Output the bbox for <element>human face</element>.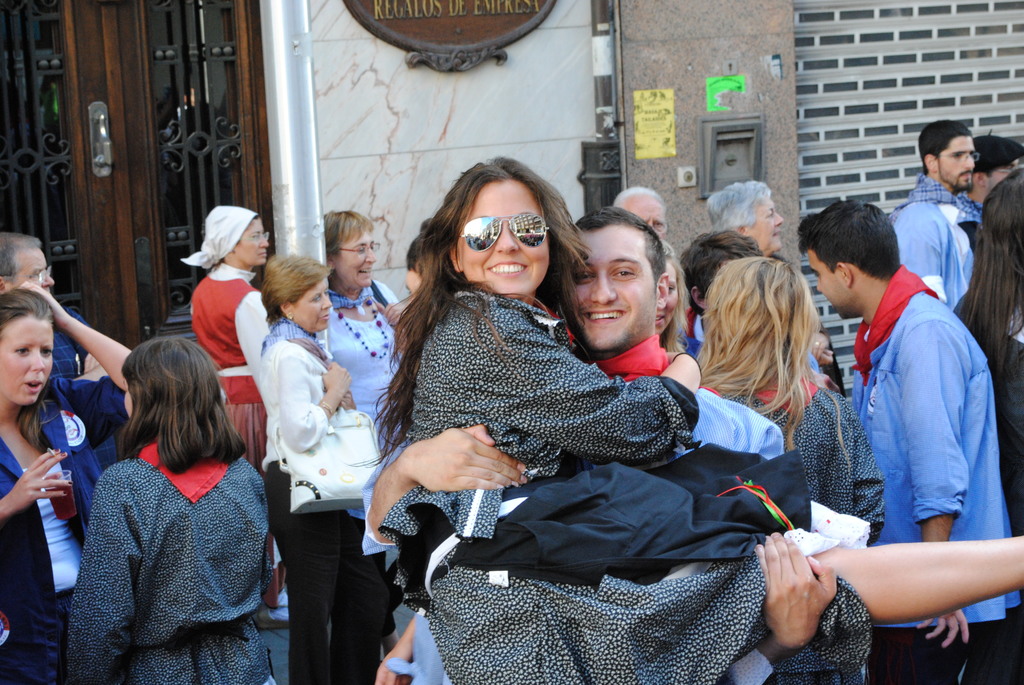
region(570, 216, 658, 352).
